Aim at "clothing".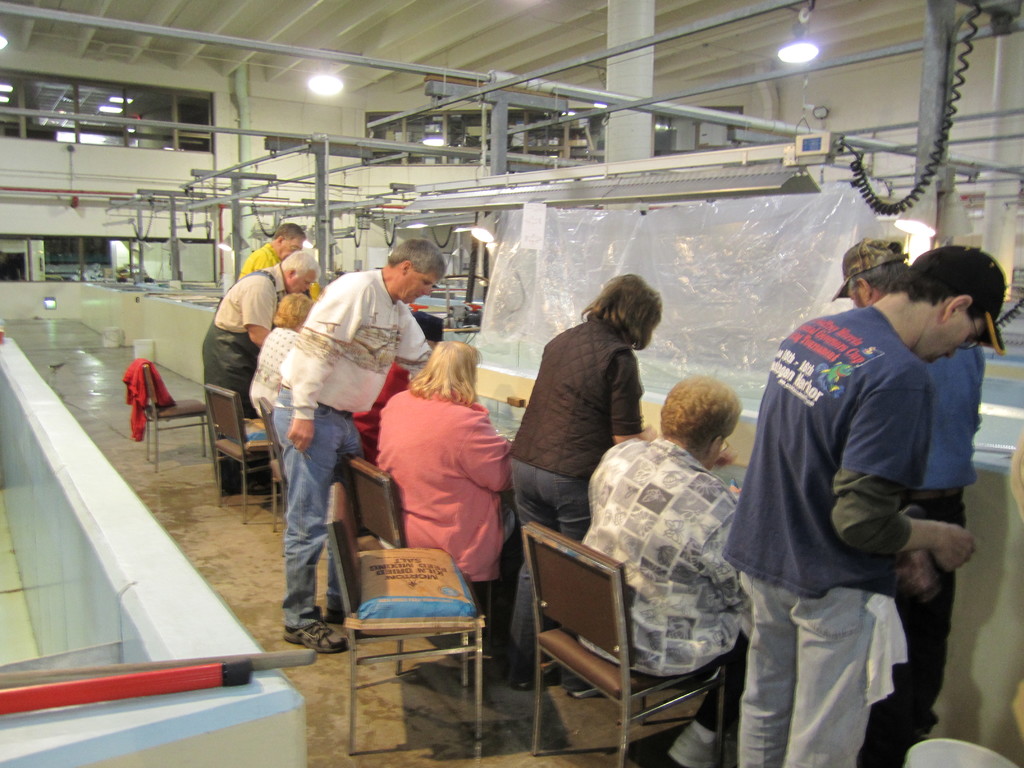
Aimed at locate(723, 294, 930, 767).
